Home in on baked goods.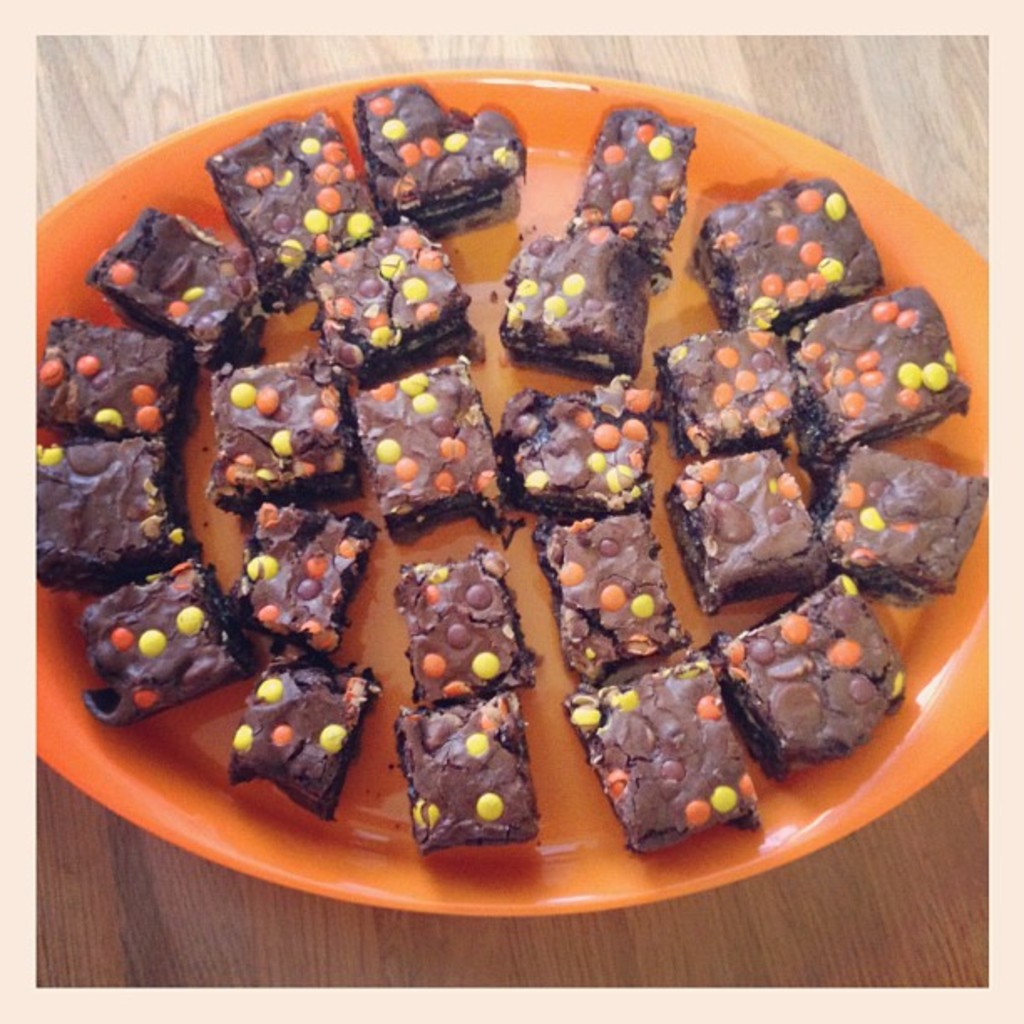
Homed in at region(212, 360, 356, 509).
